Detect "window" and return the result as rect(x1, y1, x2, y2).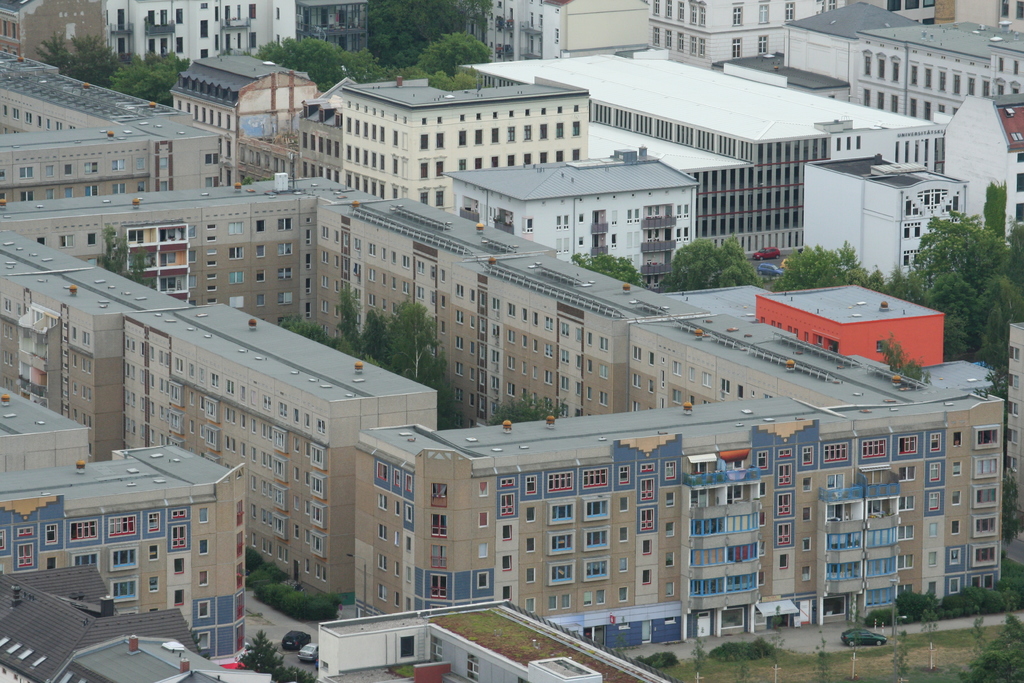
rect(433, 515, 444, 532).
